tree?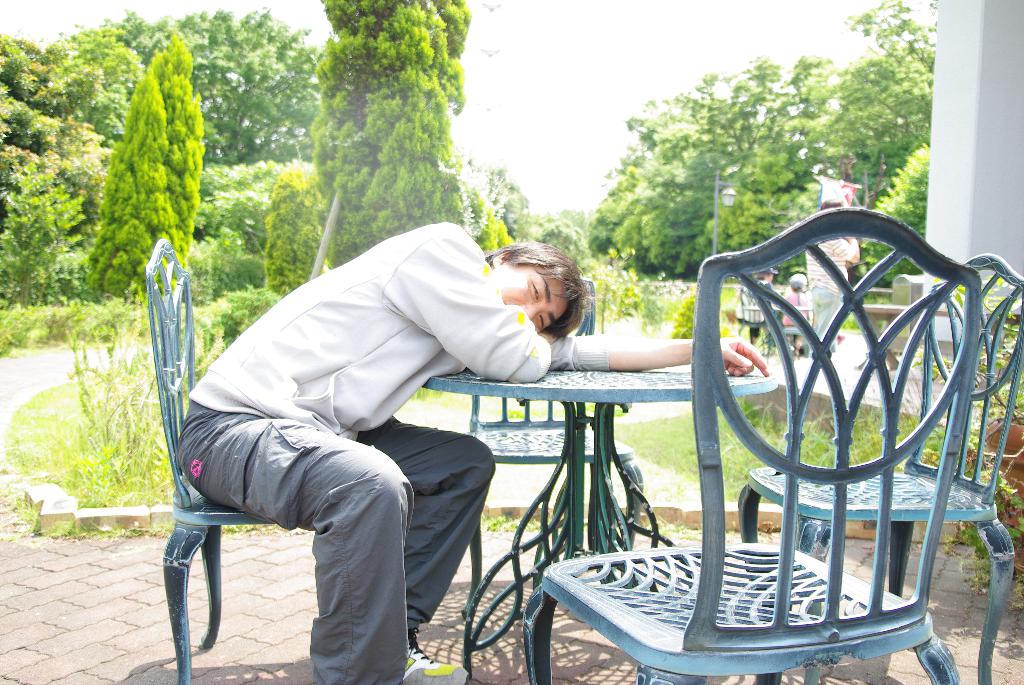
select_region(189, 146, 303, 295)
